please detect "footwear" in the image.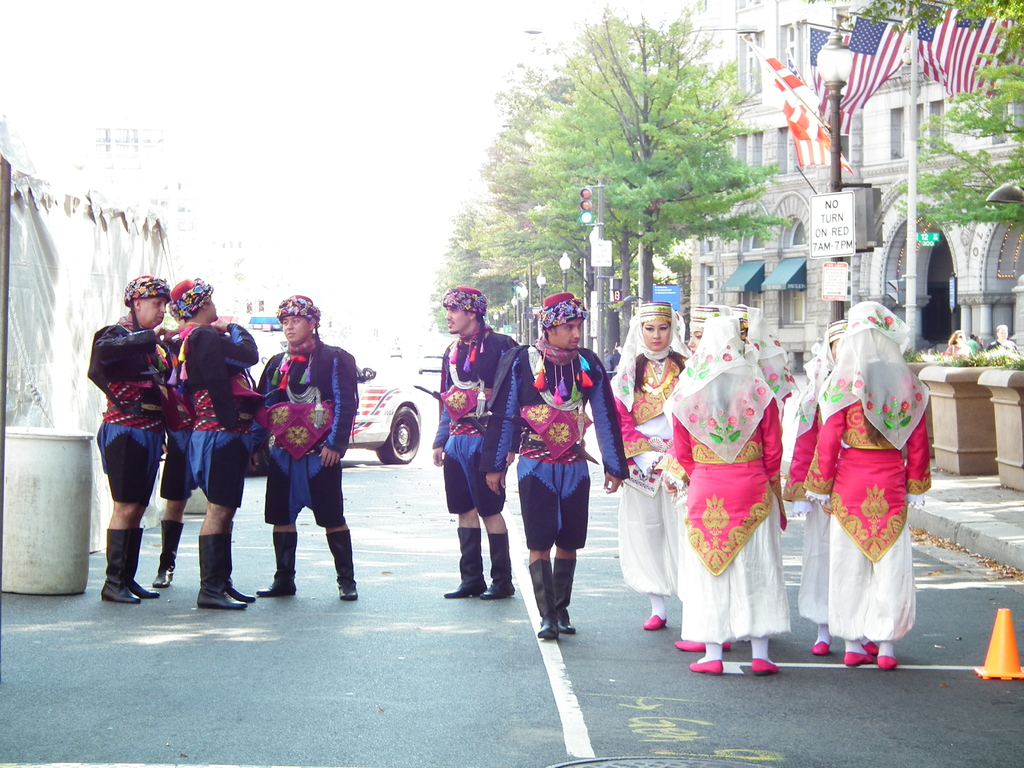
(535,556,561,641).
